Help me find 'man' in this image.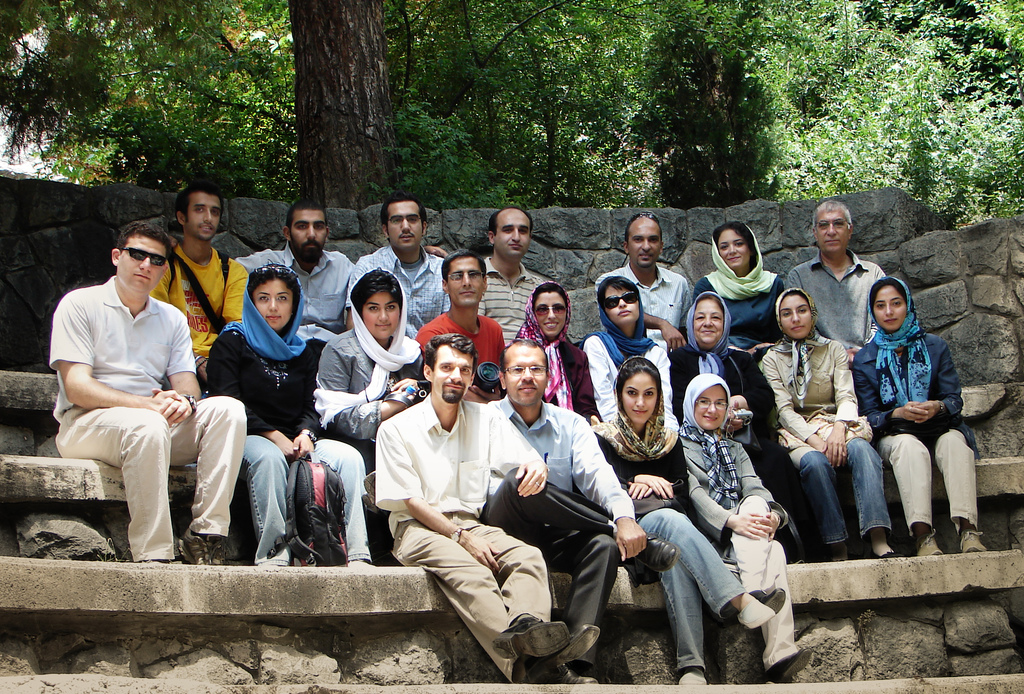
Found it: rect(54, 202, 221, 582).
